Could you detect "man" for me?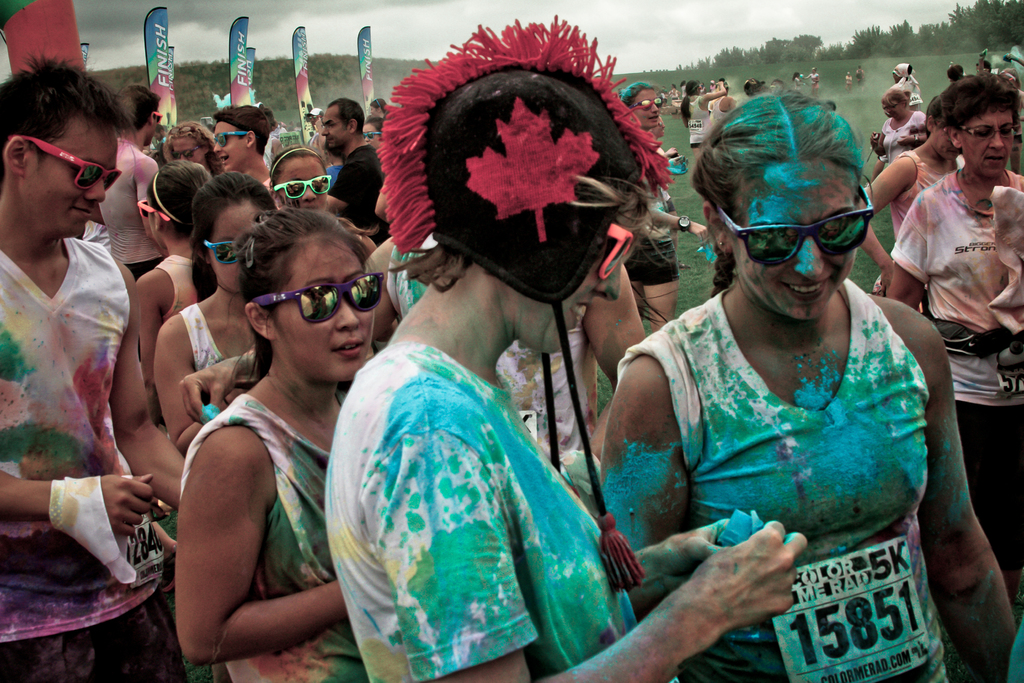
Detection result: box=[330, 13, 808, 682].
